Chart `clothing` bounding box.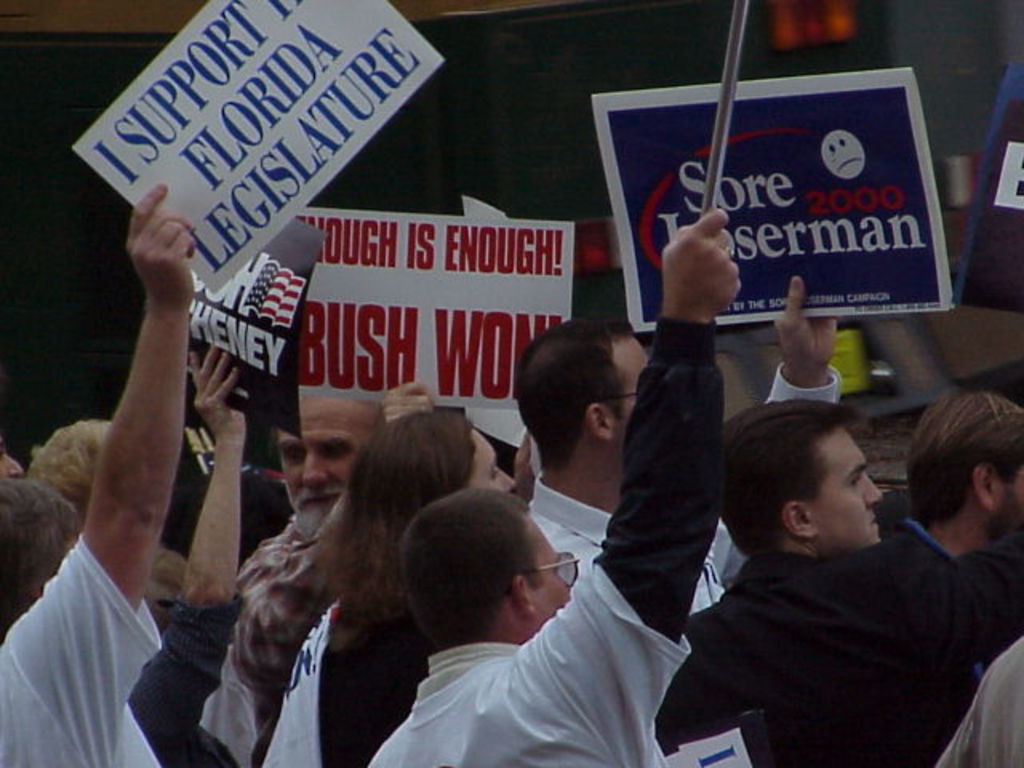
Charted: region(253, 611, 426, 766).
